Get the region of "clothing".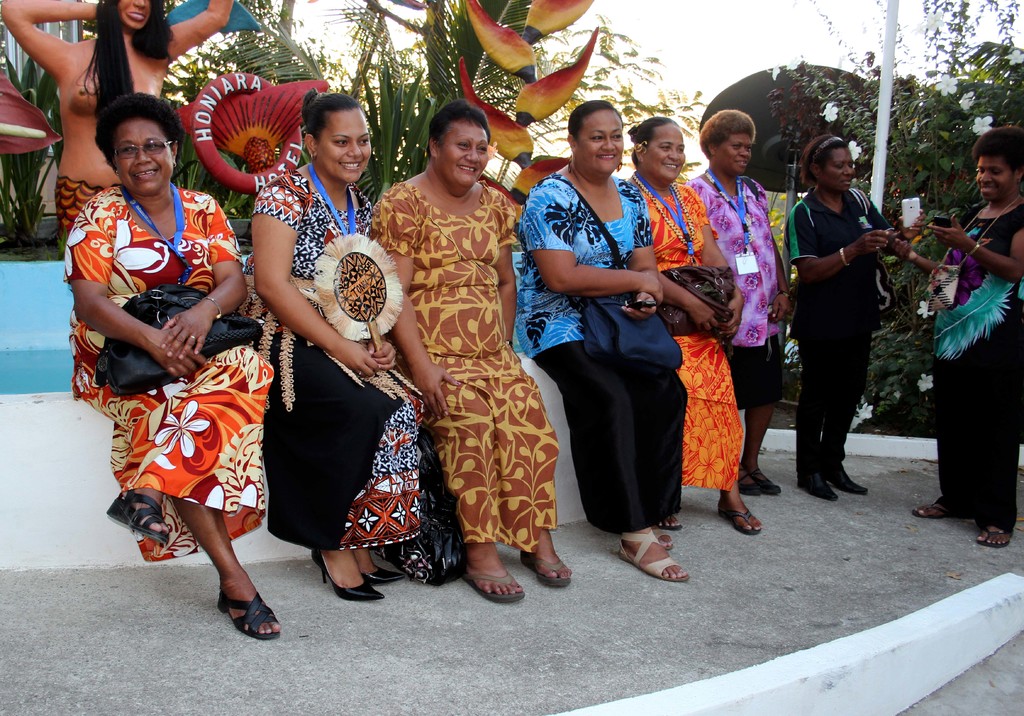
locate(922, 200, 1023, 527).
